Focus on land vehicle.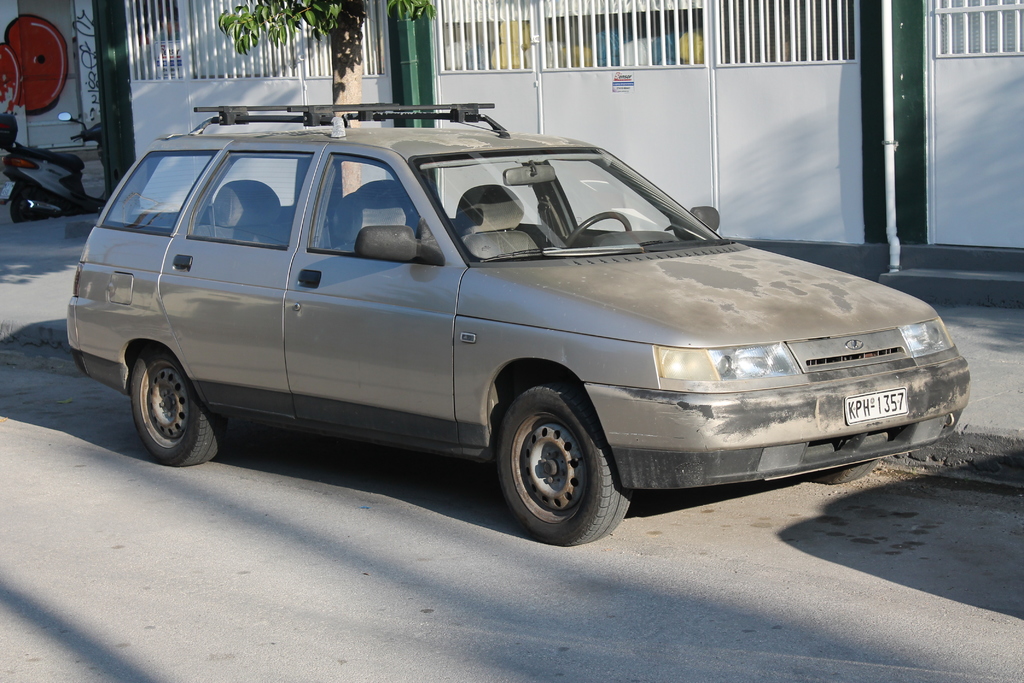
Focused at region(106, 115, 978, 554).
